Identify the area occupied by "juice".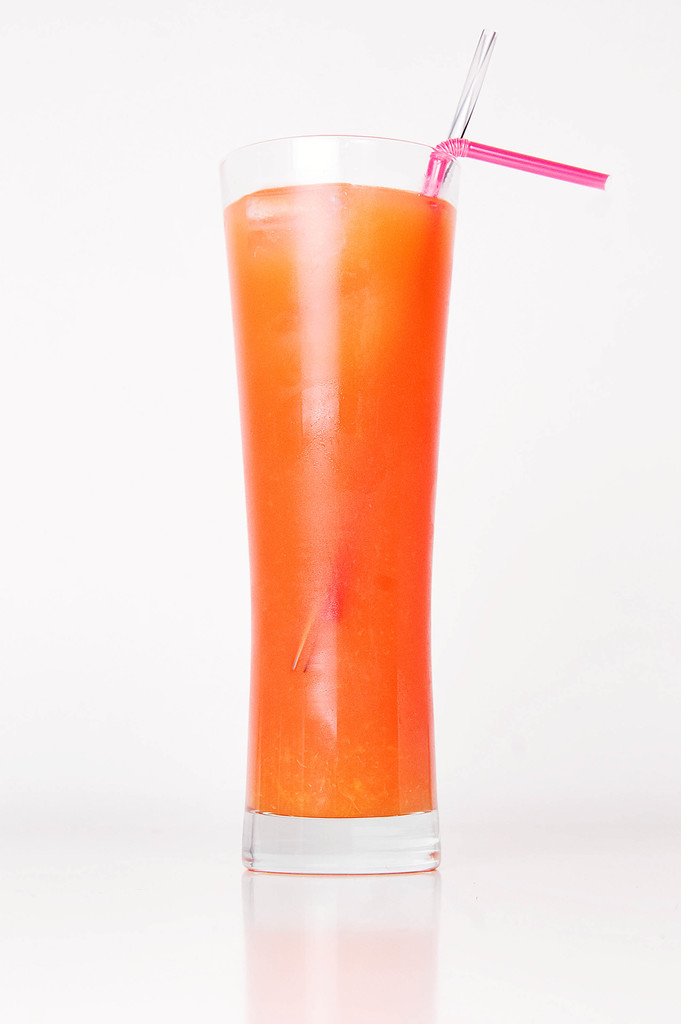
Area: box(223, 181, 457, 822).
